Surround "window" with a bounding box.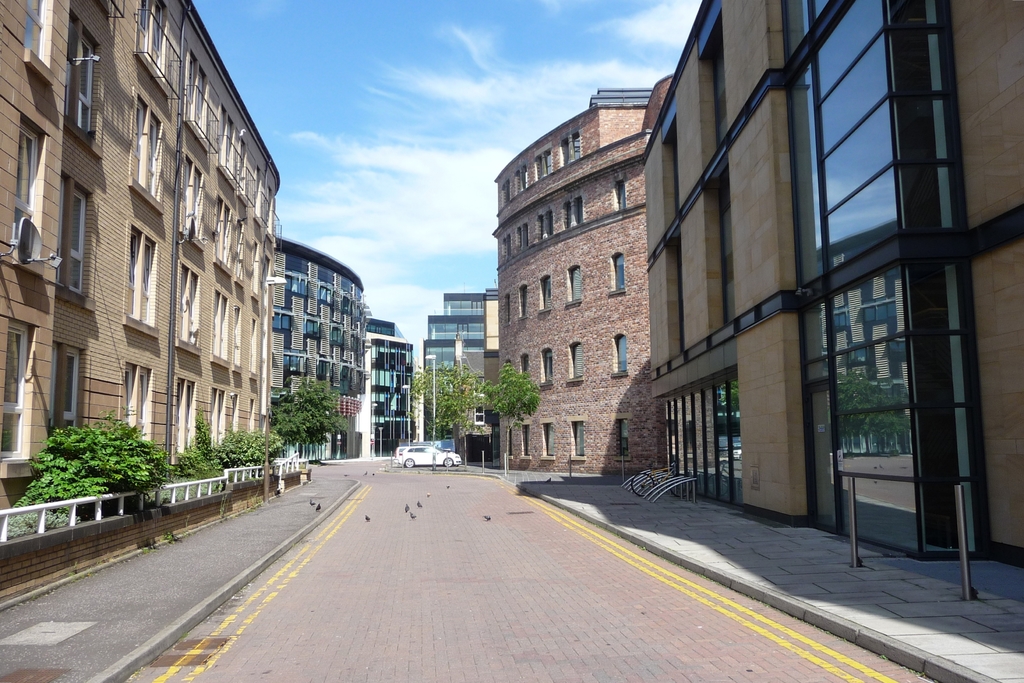
Rect(564, 265, 584, 310).
